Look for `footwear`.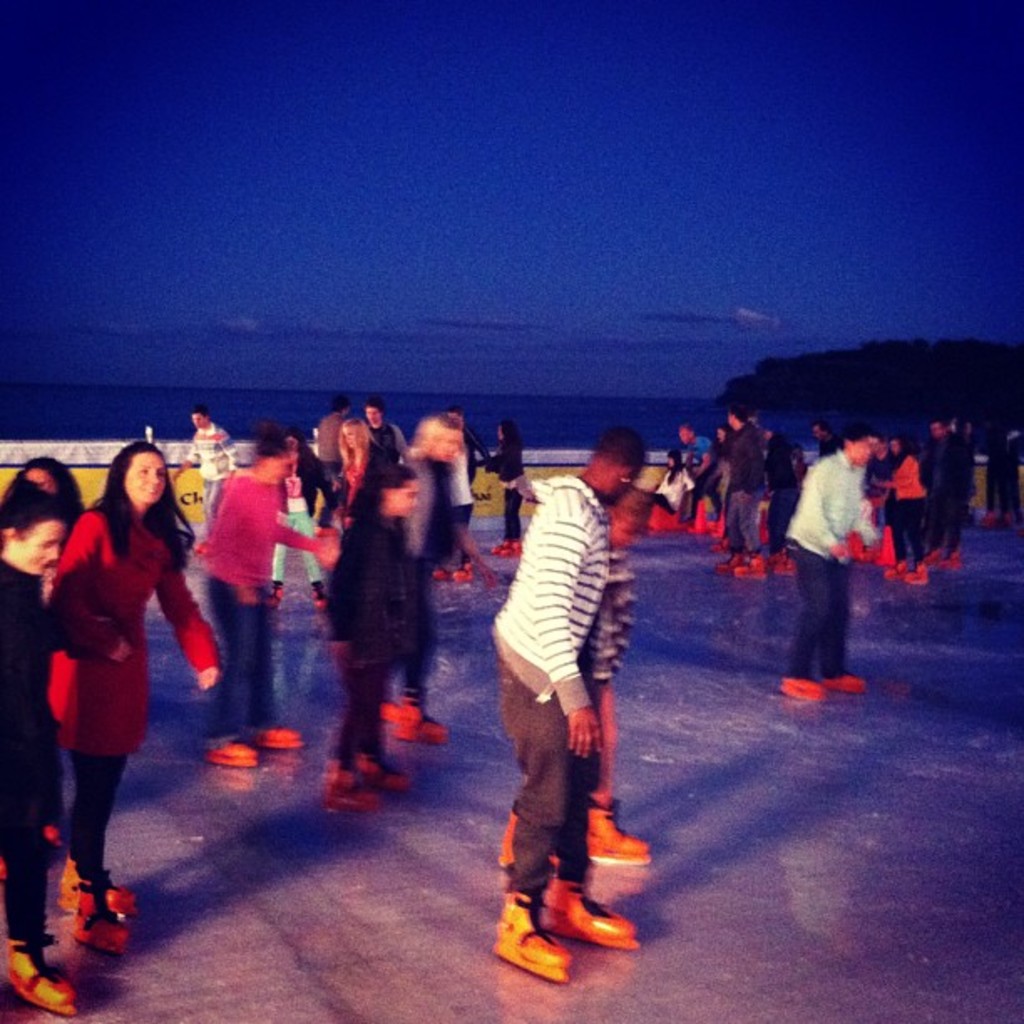
Found: 69:868:136:960.
